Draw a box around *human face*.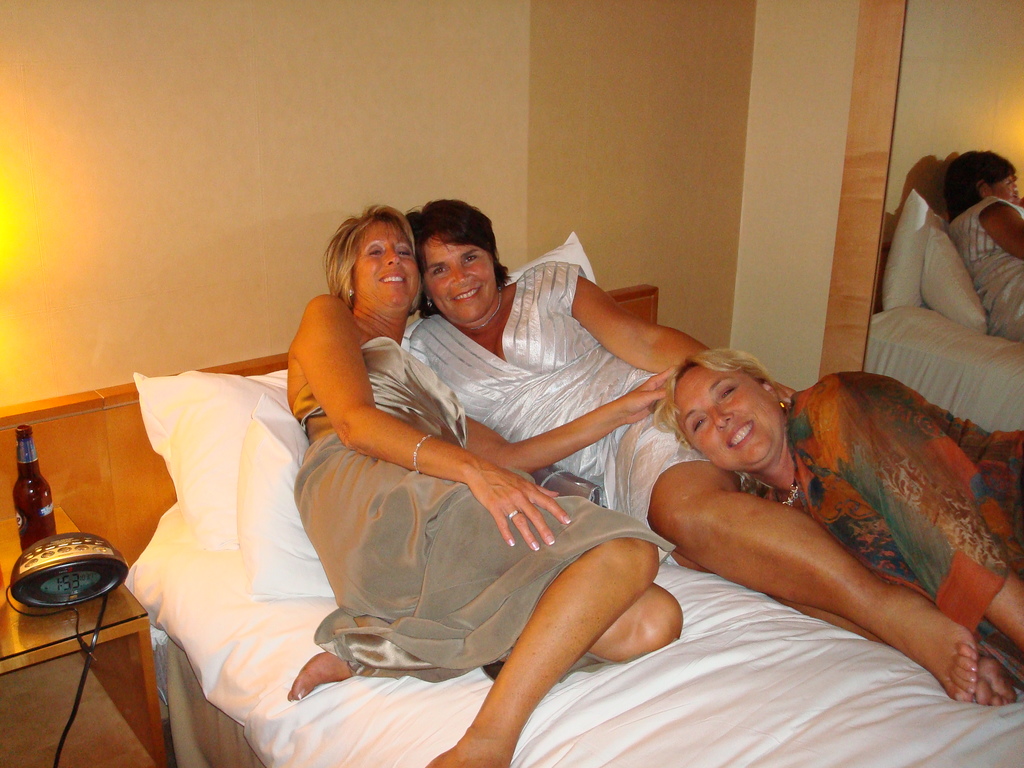
669,361,783,479.
